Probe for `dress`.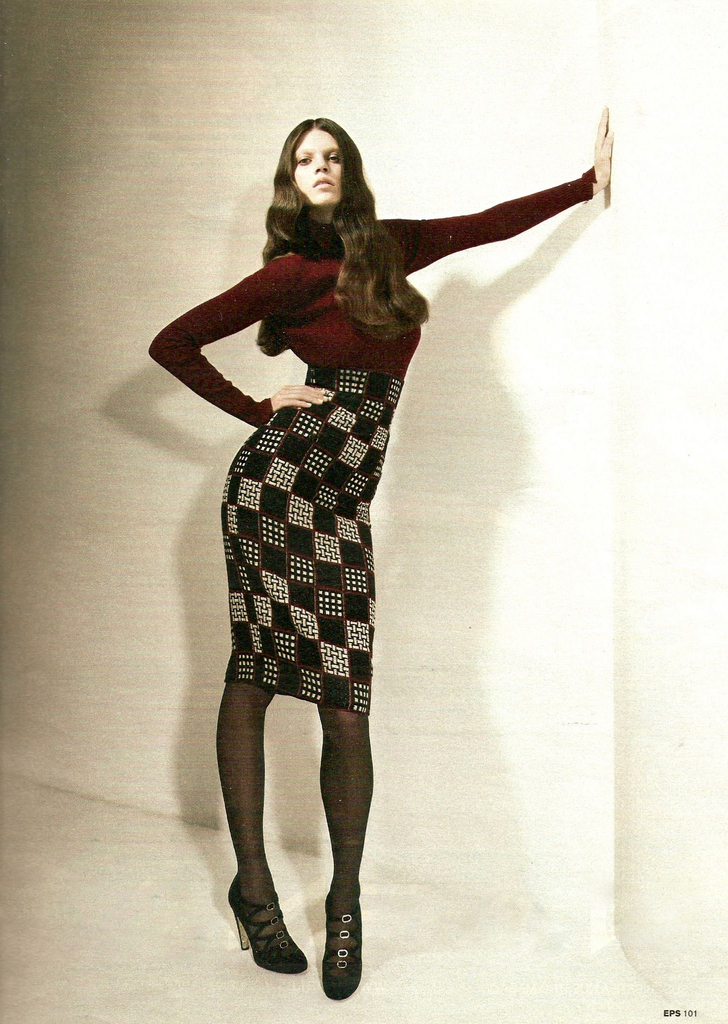
Probe result: box(146, 166, 596, 719).
